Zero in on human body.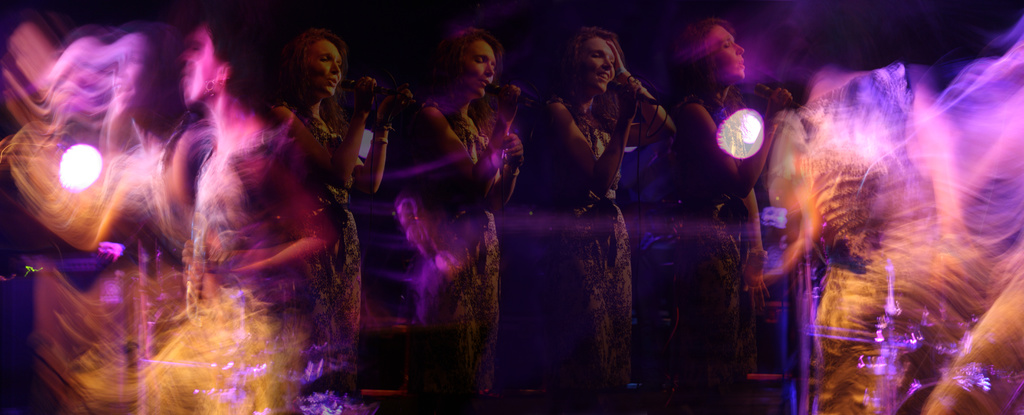
Zeroed in: (388,17,523,410).
